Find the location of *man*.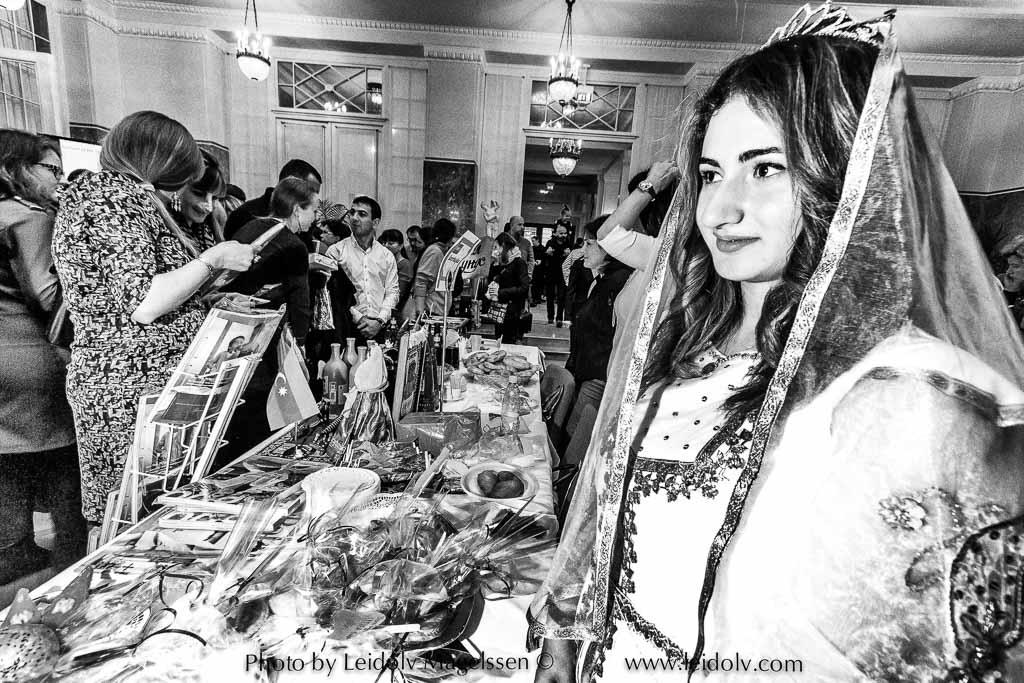
Location: [x1=325, y1=196, x2=400, y2=344].
